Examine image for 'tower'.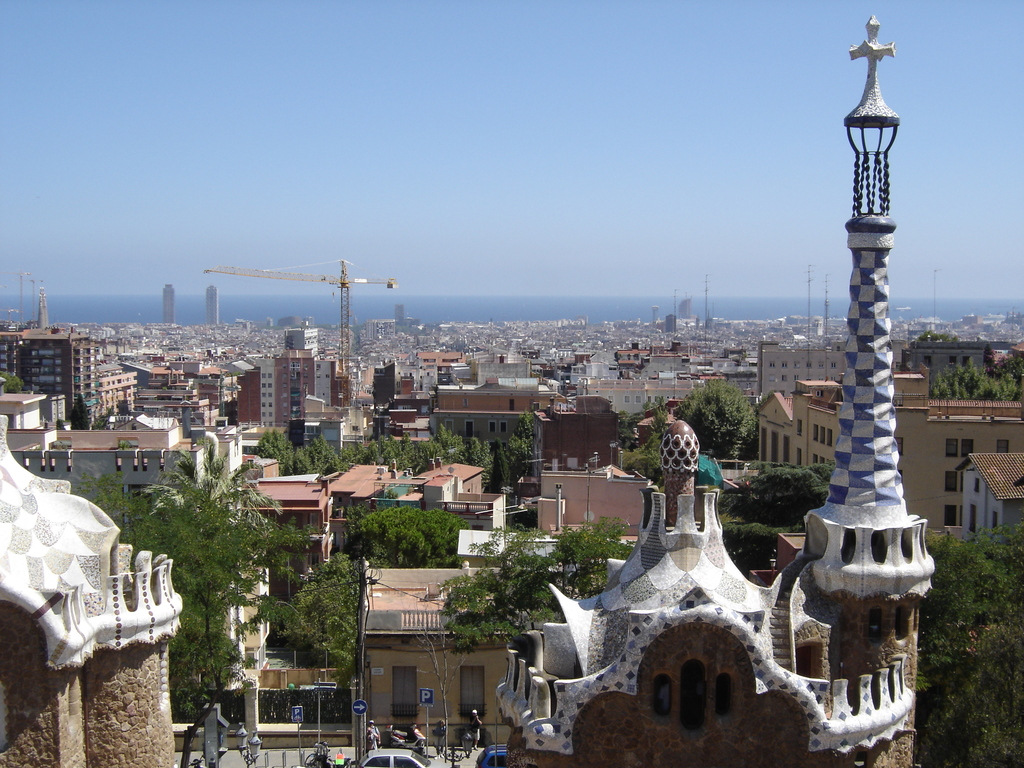
Examination result: (x1=806, y1=10, x2=944, y2=614).
